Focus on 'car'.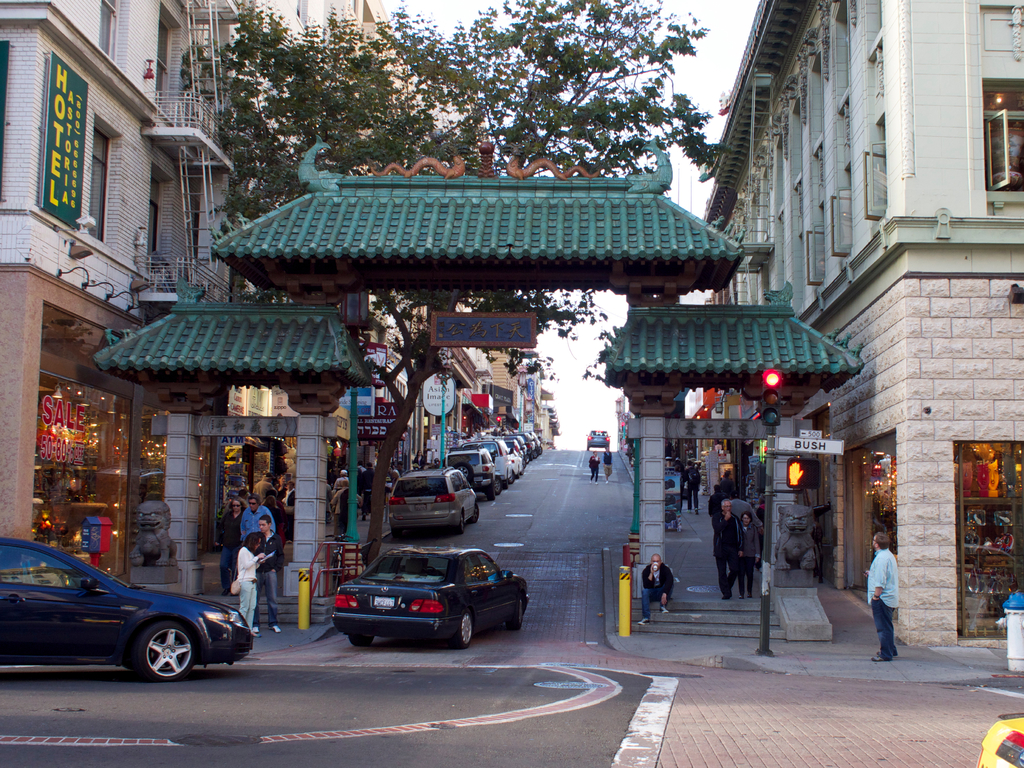
Focused at 382:458:483:538.
